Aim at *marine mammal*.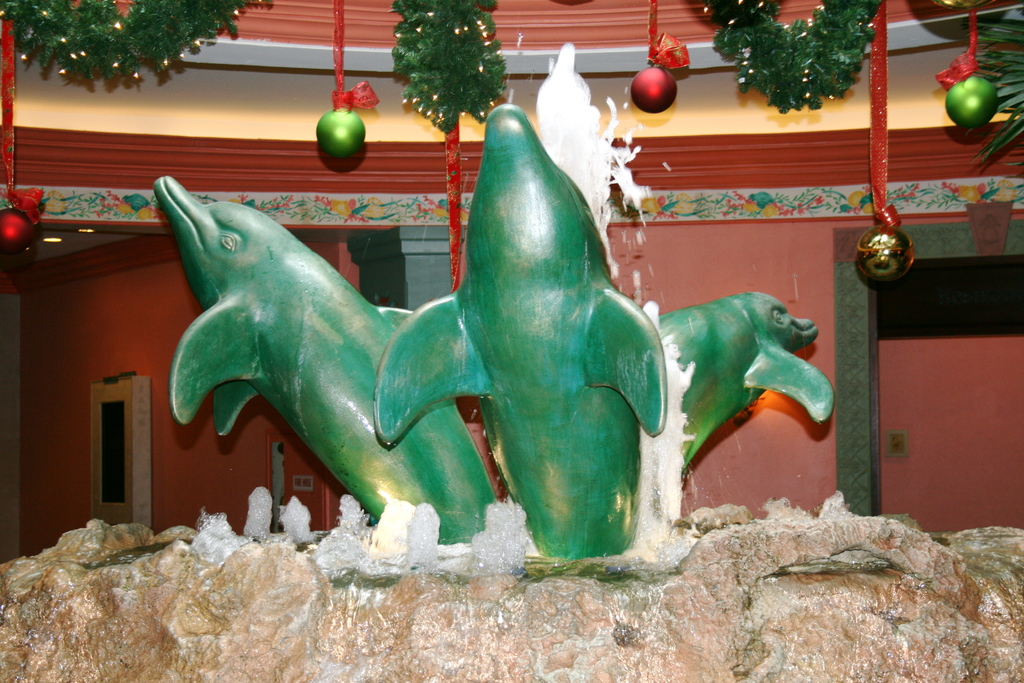
Aimed at <region>152, 160, 460, 568</region>.
